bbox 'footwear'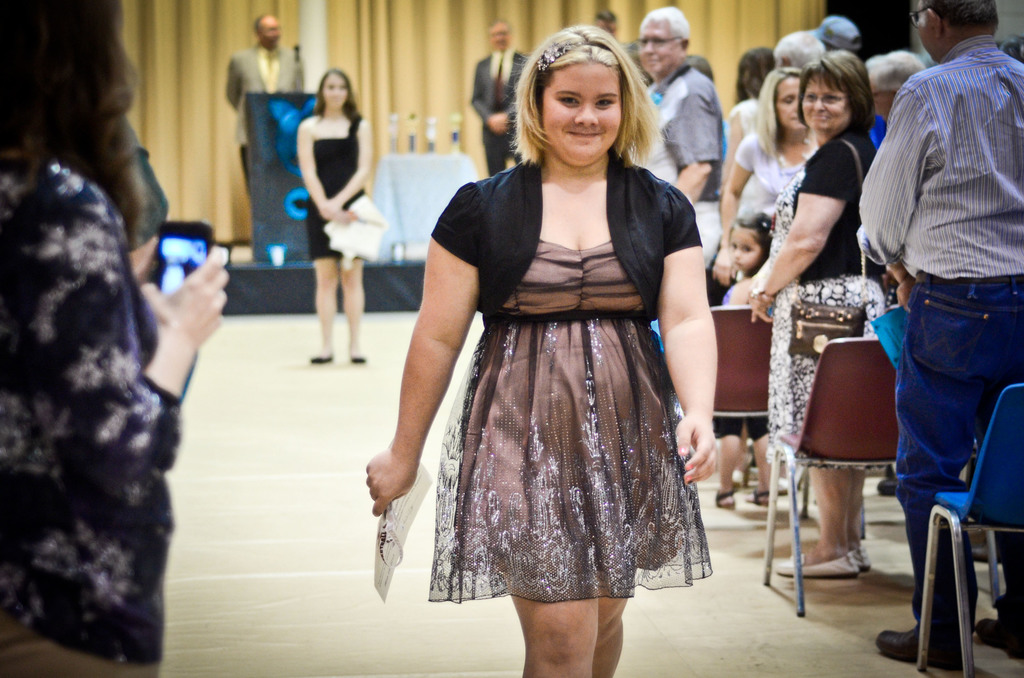
{"x1": 774, "y1": 478, "x2": 792, "y2": 488}
